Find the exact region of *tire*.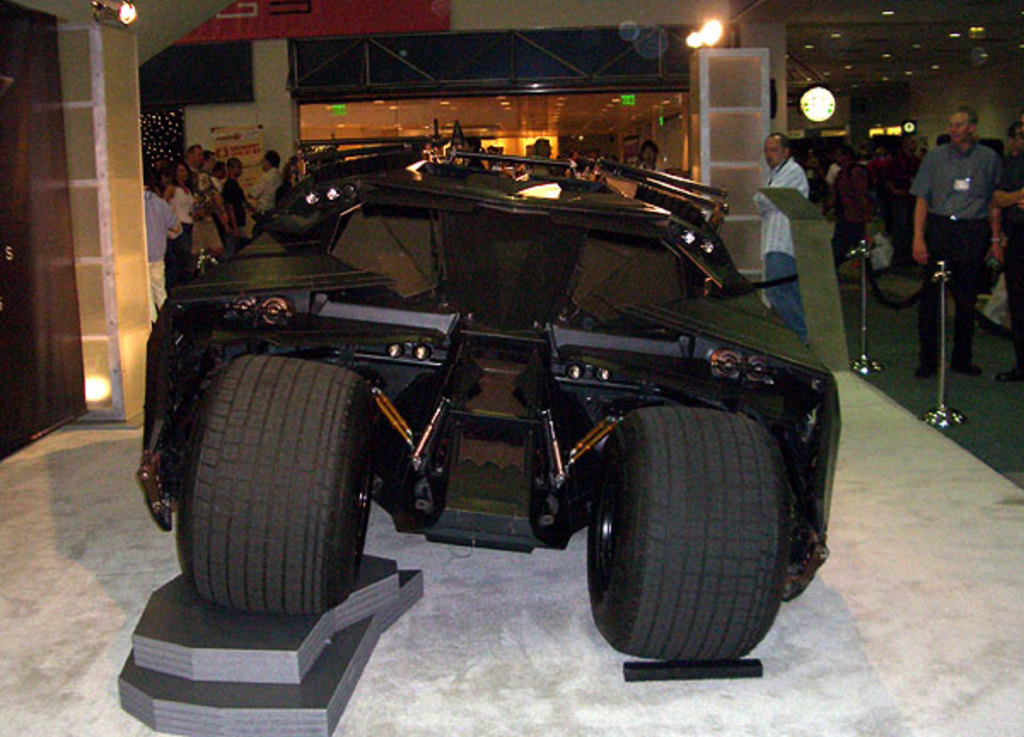
Exact region: BBox(174, 357, 374, 611).
